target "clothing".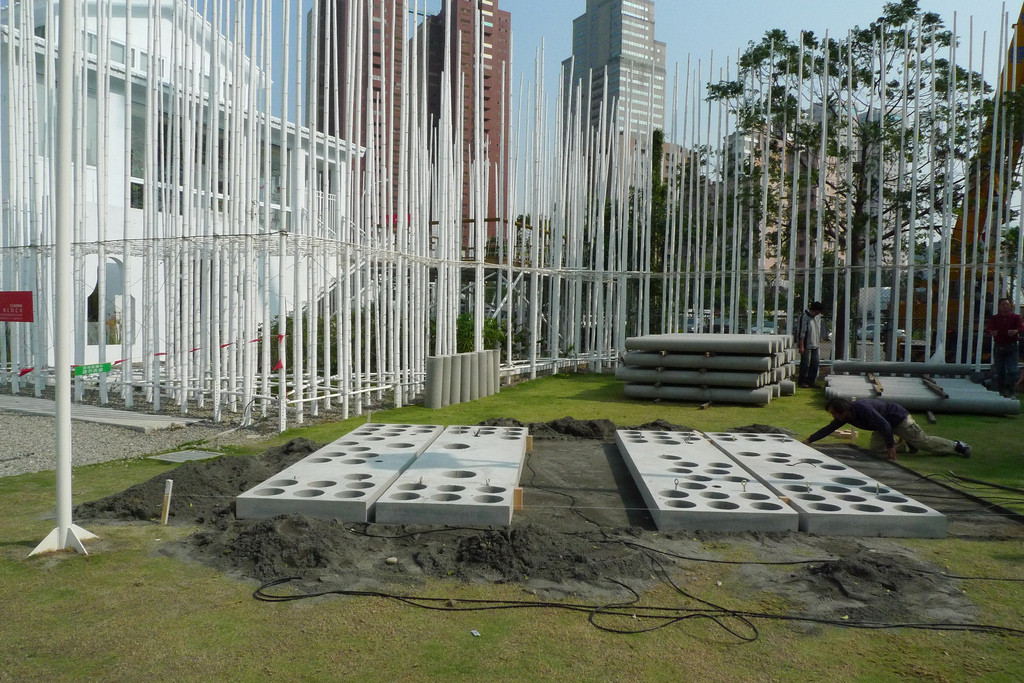
Target region: locate(805, 394, 960, 458).
